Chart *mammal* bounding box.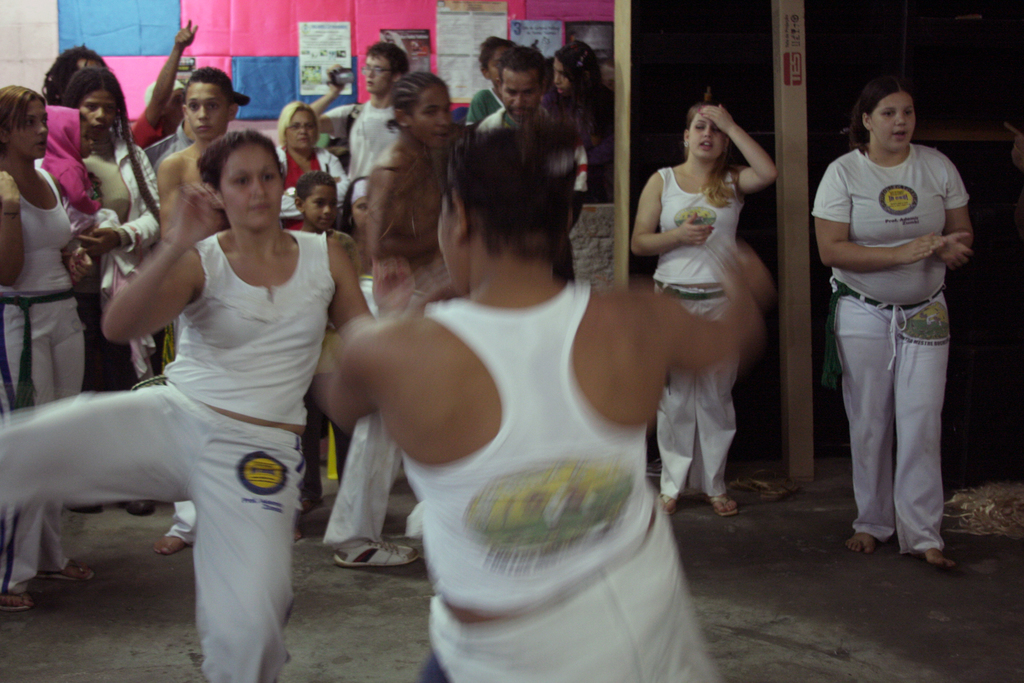
Charted: locate(34, 99, 115, 296).
